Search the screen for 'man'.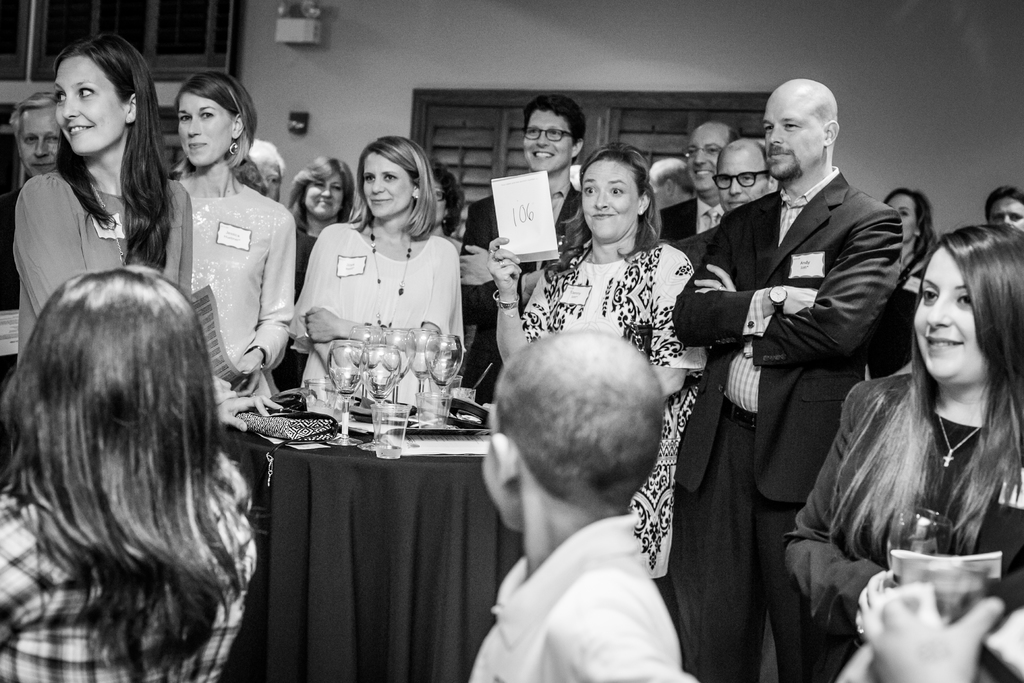
Found at detection(684, 69, 920, 662).
